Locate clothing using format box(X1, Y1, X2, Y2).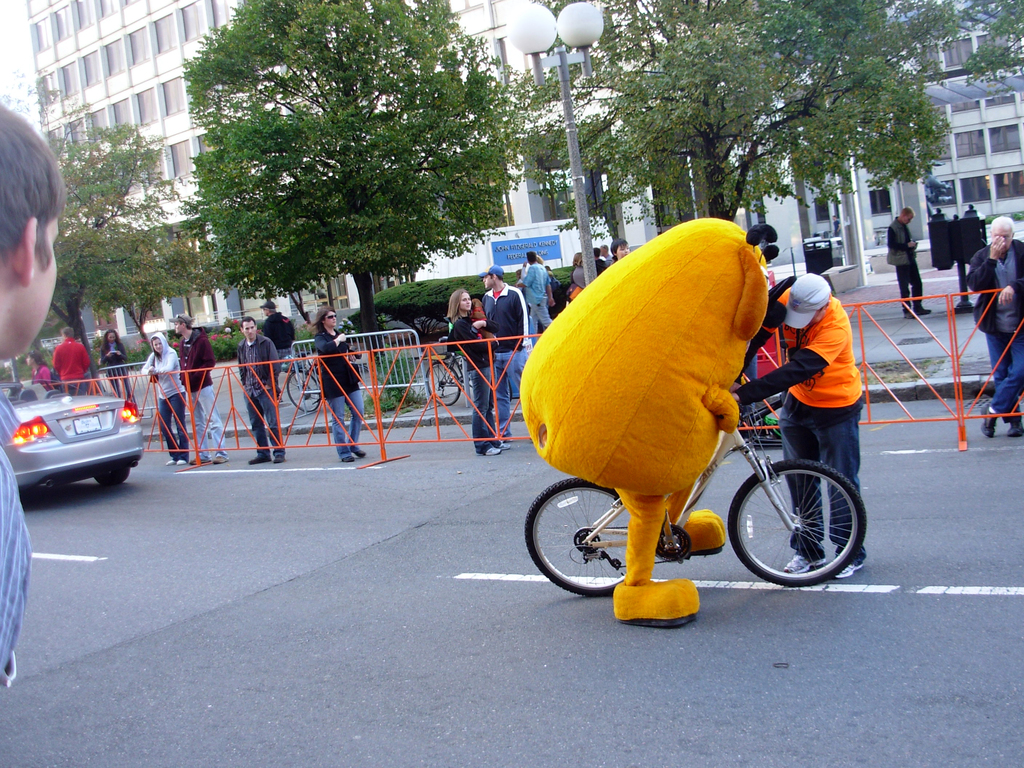
box(730, 276, 866, 557).
